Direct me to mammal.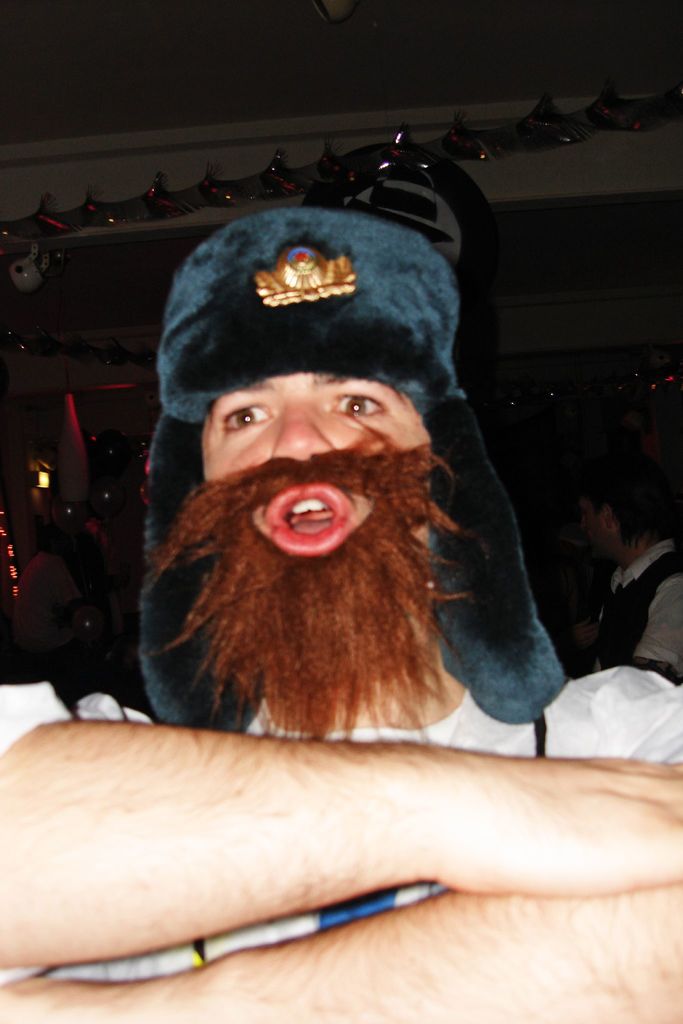
Direction: bbox(582, 459, 682, 683).
